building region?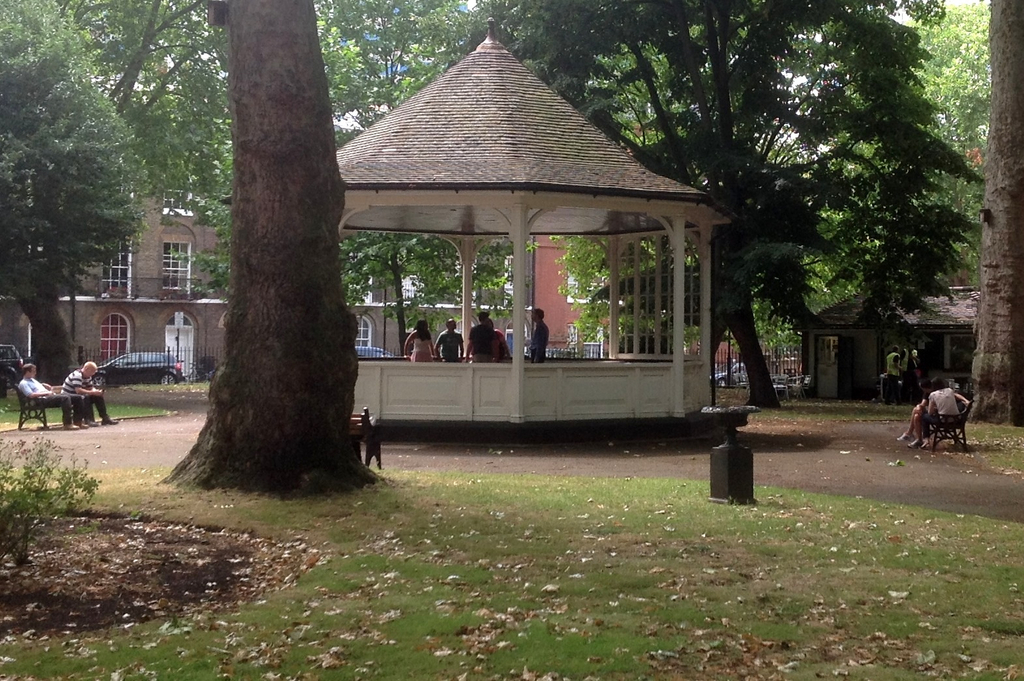
(left=33, top=201, right=231, bottom=369)
